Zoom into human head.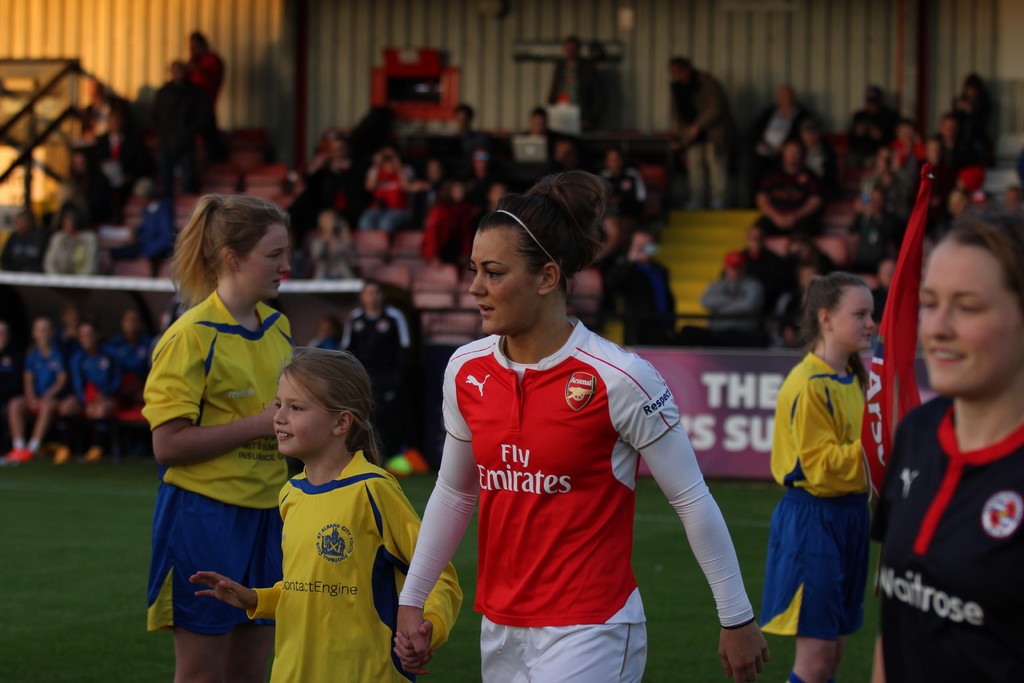
Zoom target: <box>467,194,586,333</box>.
